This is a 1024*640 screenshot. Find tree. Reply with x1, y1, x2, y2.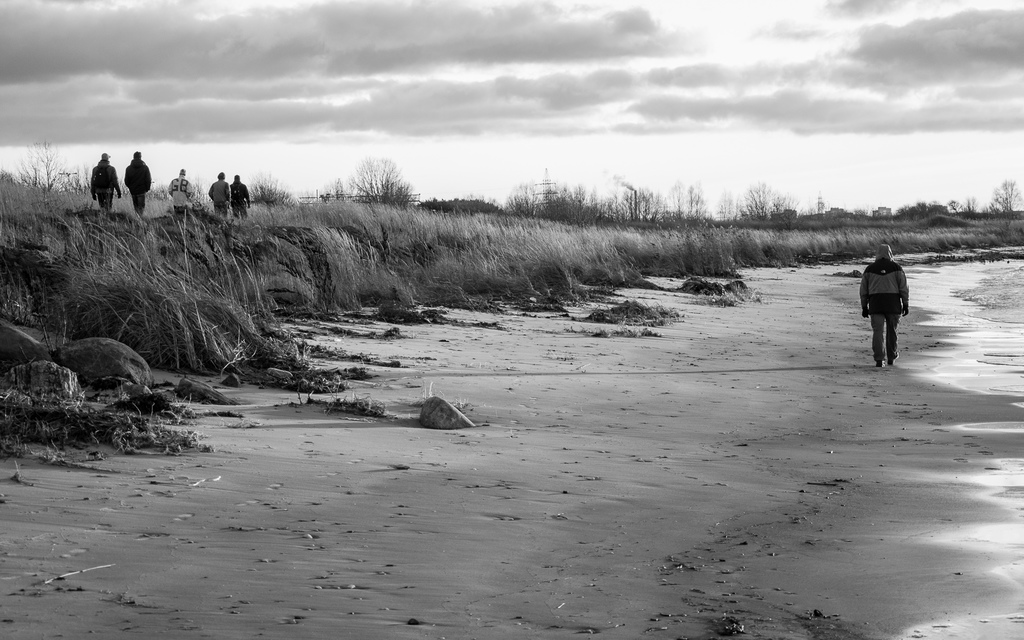
342, 159, 413, 209.
